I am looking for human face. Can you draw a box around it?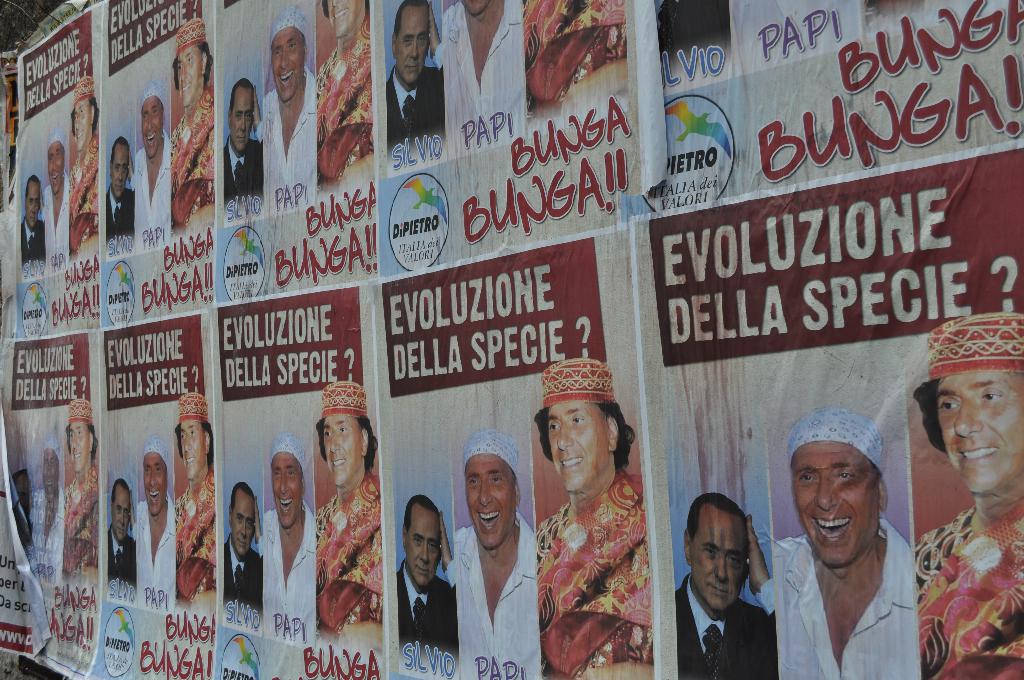
Sure, the bounding box is locate(545, 403, 607, 492).
